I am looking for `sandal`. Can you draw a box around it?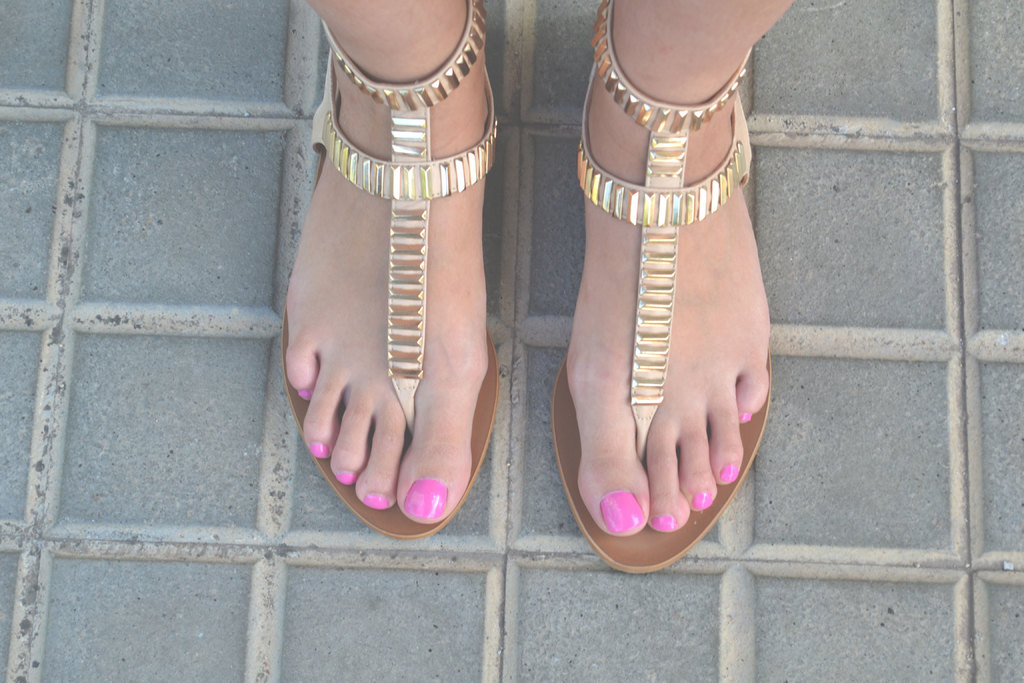
Sure, the bounding box is 551, 0, 772, 572.
